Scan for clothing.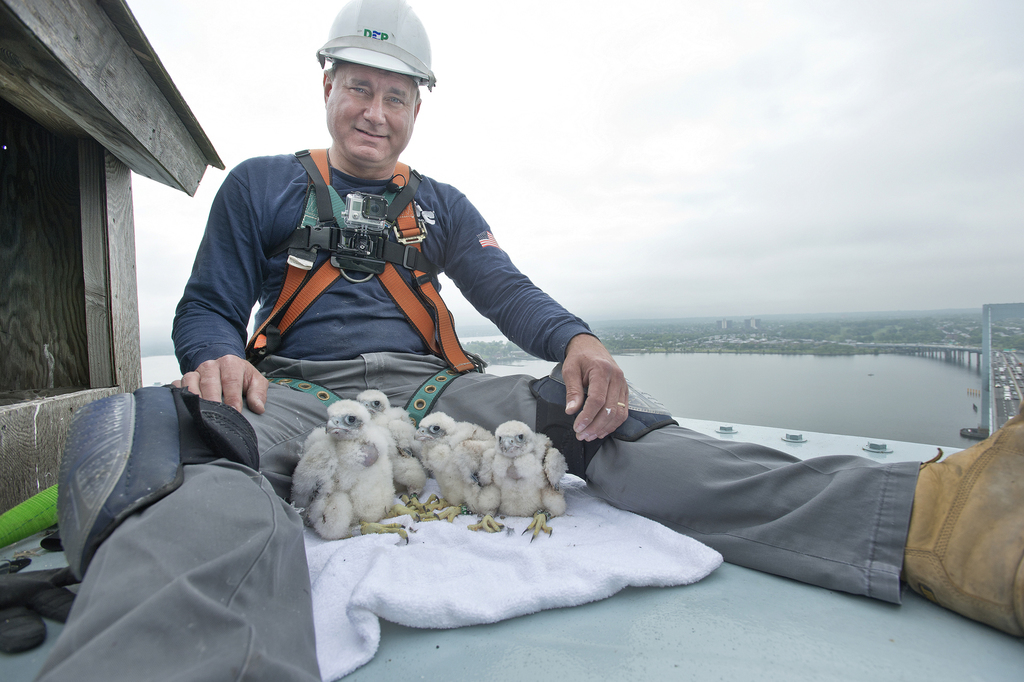
Scan result: bbox=(36, 146, 924, 681).
